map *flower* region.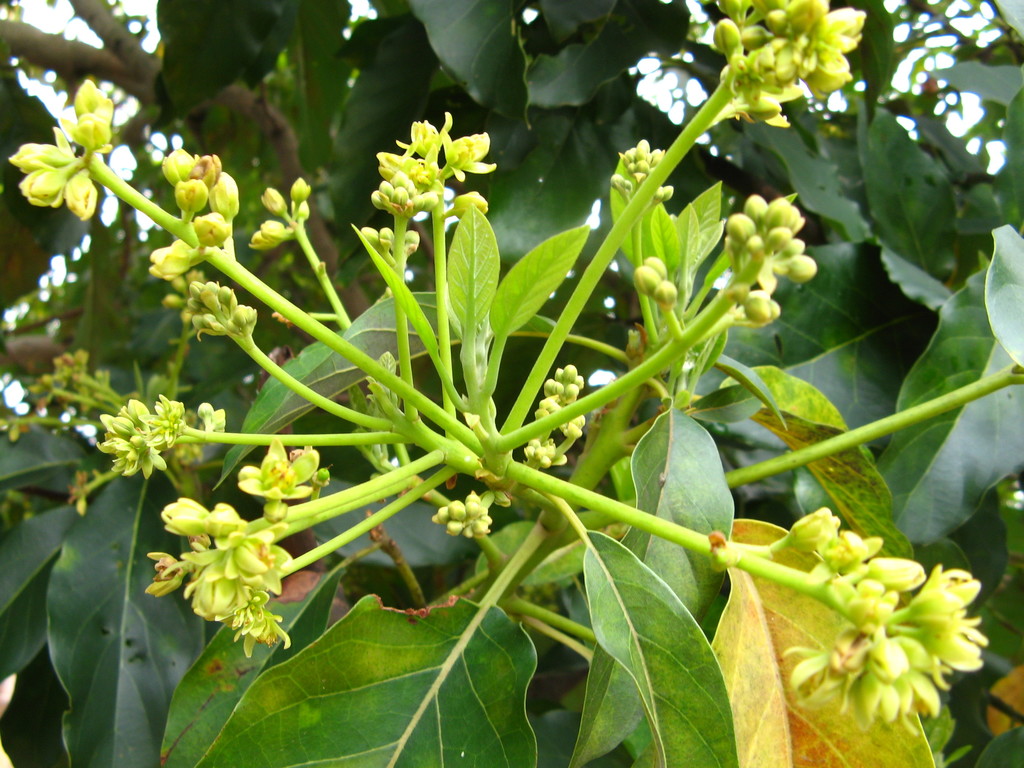
Mapped to l=711, t=532, r=984, b=746.
